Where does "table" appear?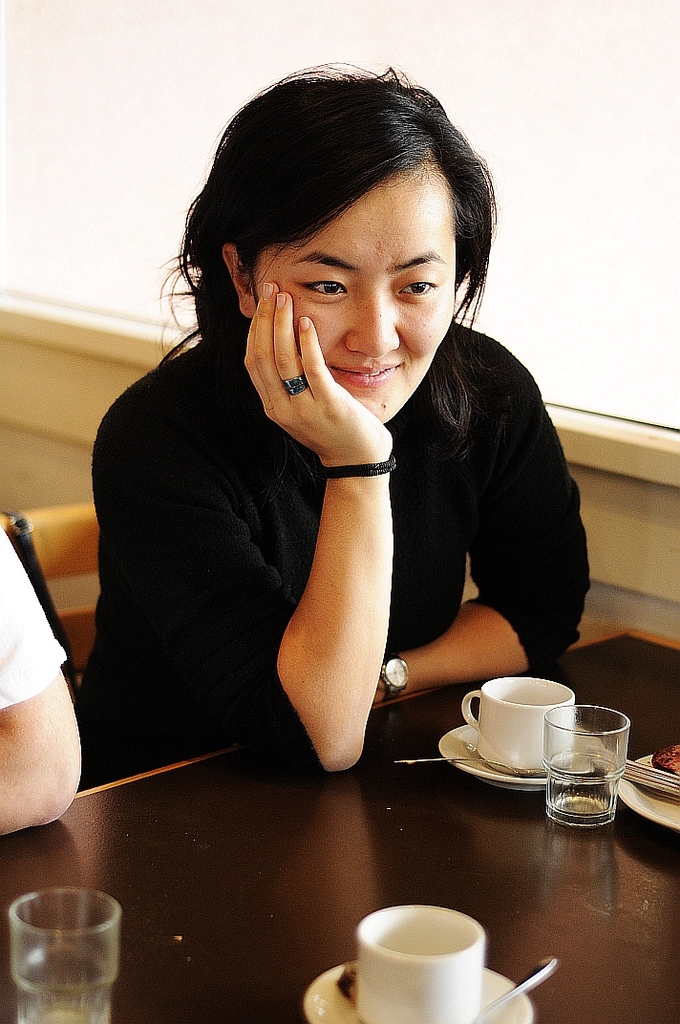
Appears at x1=0 y1=625 x2=679 y2=1023.
